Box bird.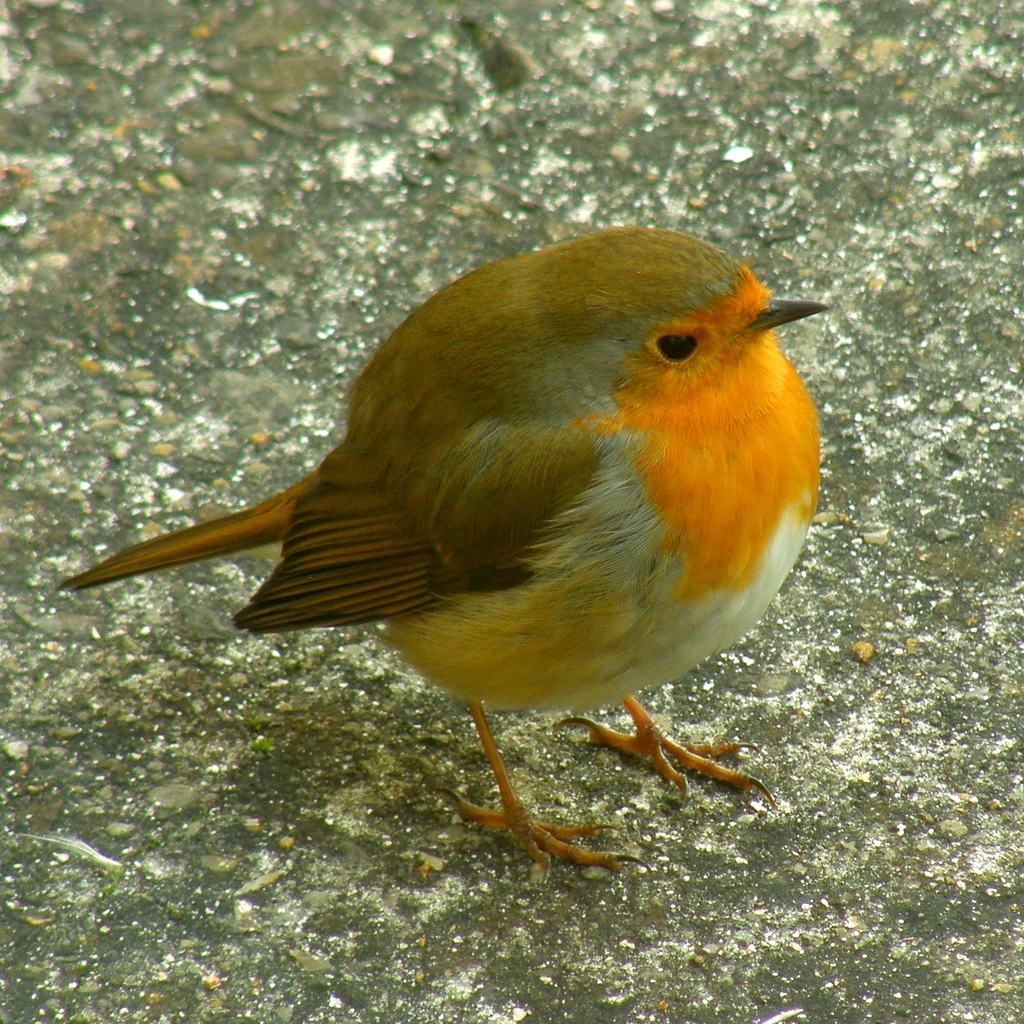
48/244/838/876.
